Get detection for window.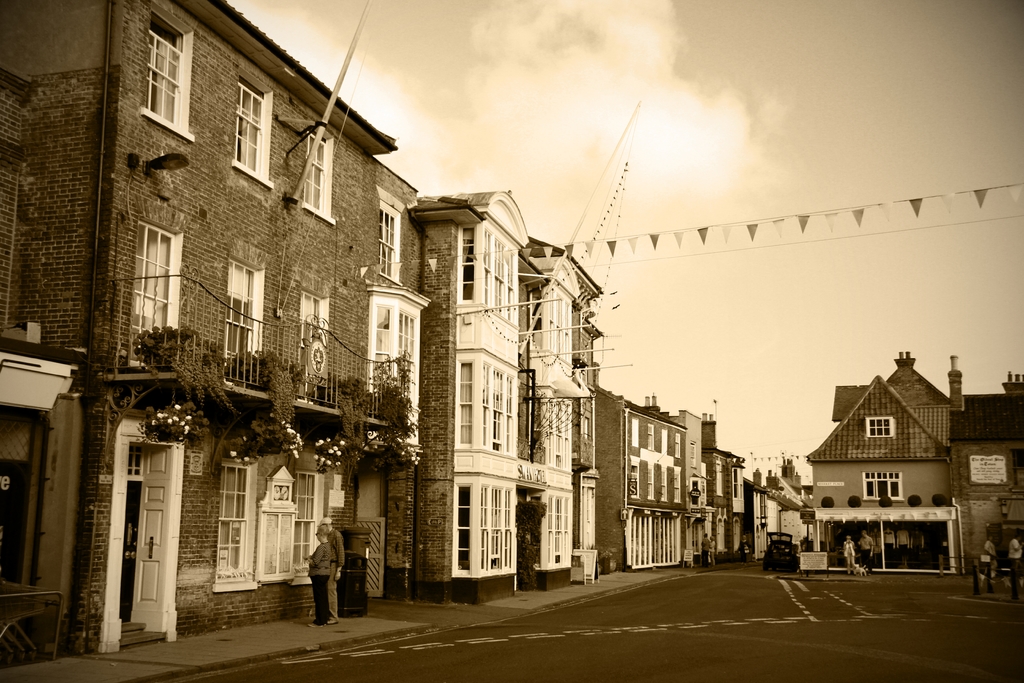
Detection: region(861, 471, 902, 501).
